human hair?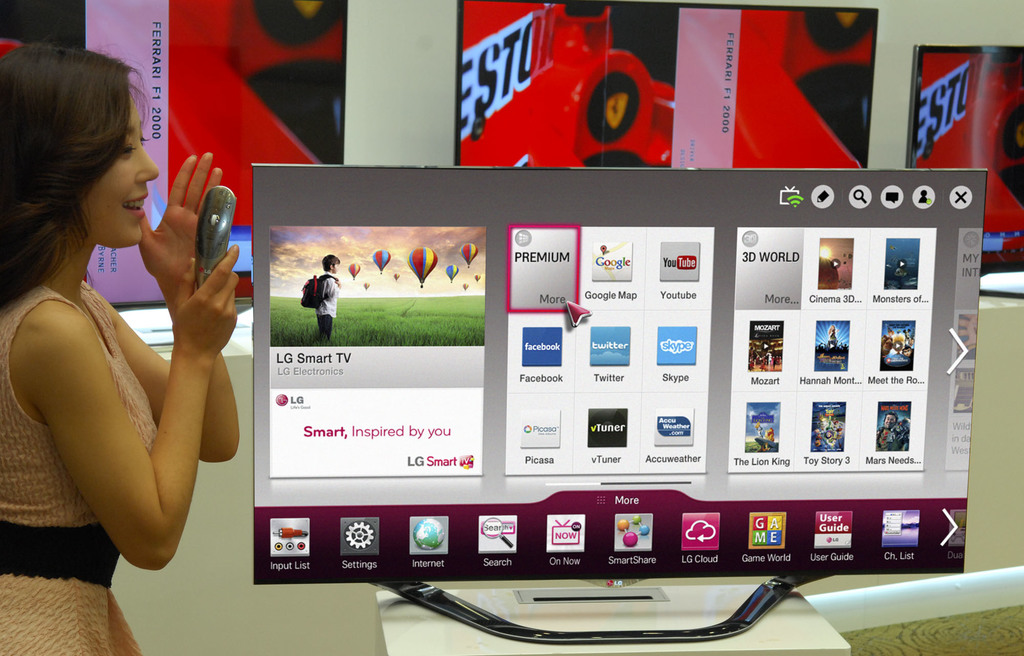
(left=0, top=31, right=137, bottom=329)
